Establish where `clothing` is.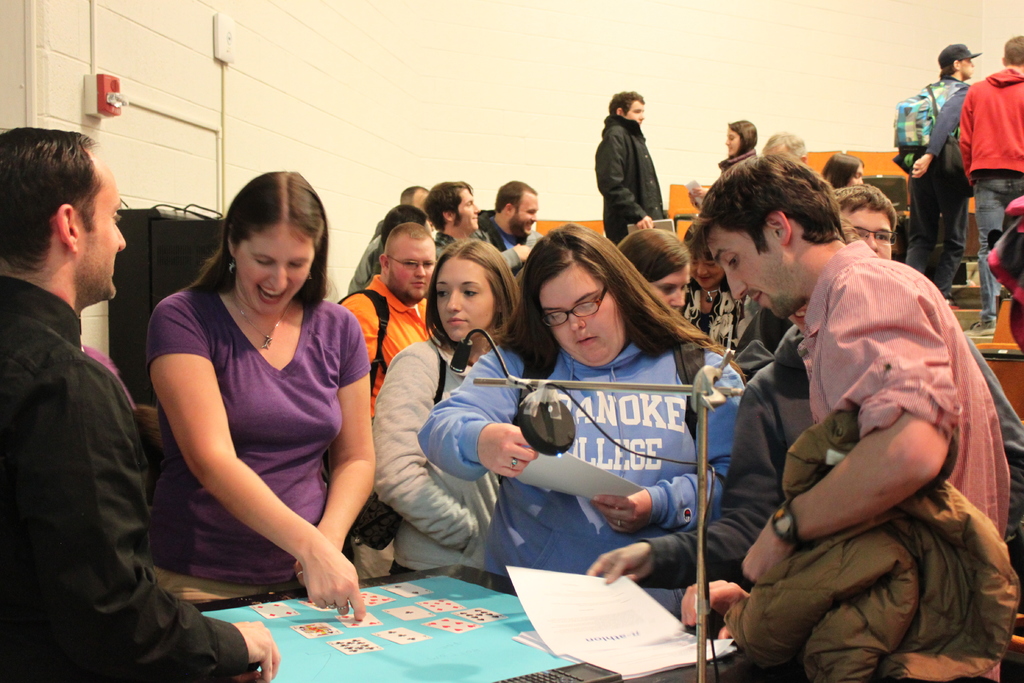
Established at select_region(882, 75, 977, 313).
